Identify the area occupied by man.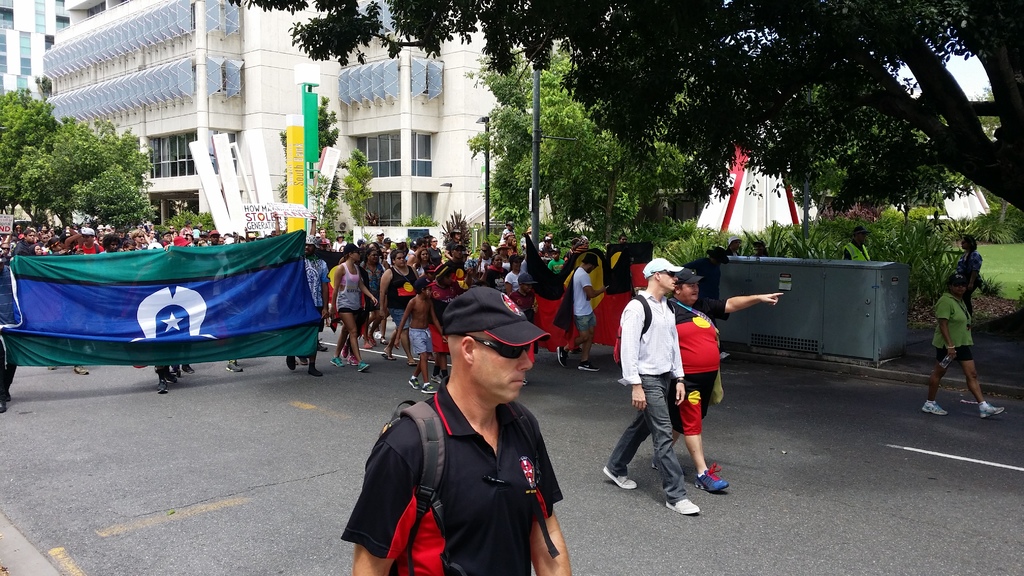
Area: box(551, 252, 609, 376).
